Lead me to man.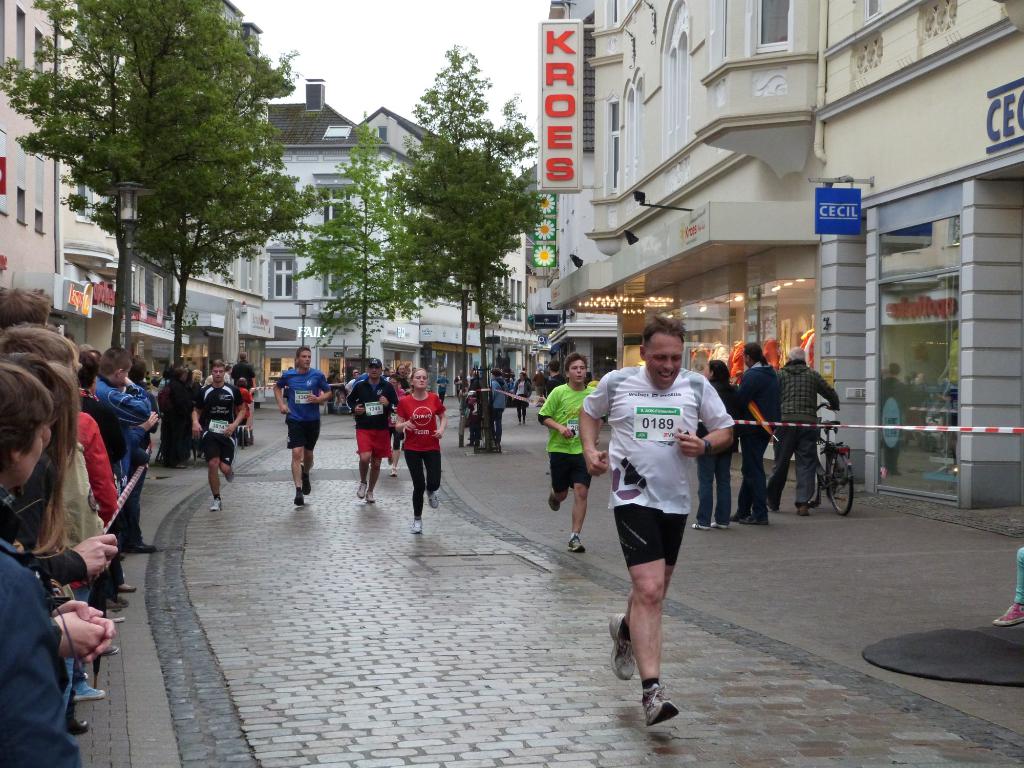
Lead to box=[442, 368, 444, 406].
